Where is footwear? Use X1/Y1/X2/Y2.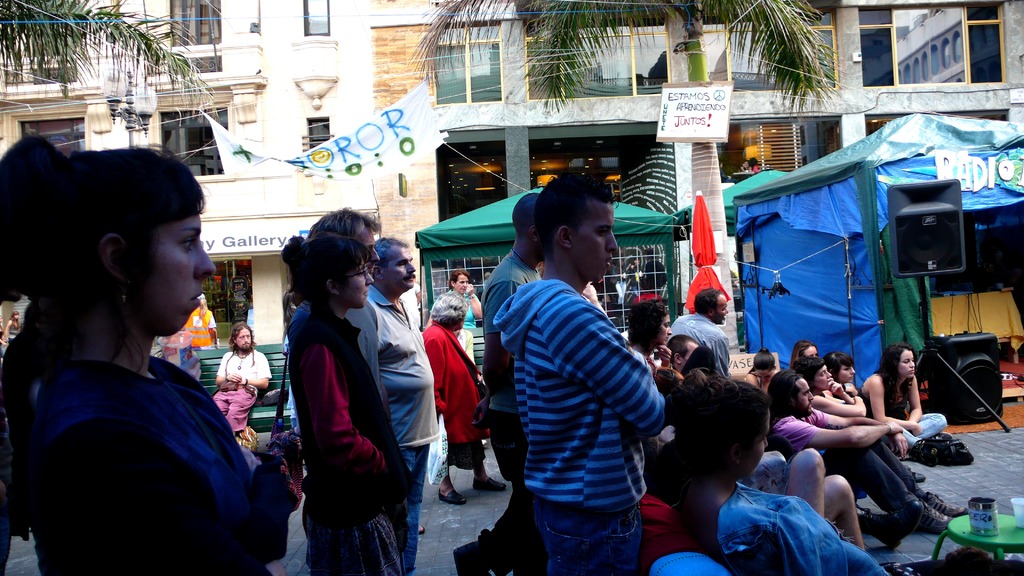
471/477/508/490.
